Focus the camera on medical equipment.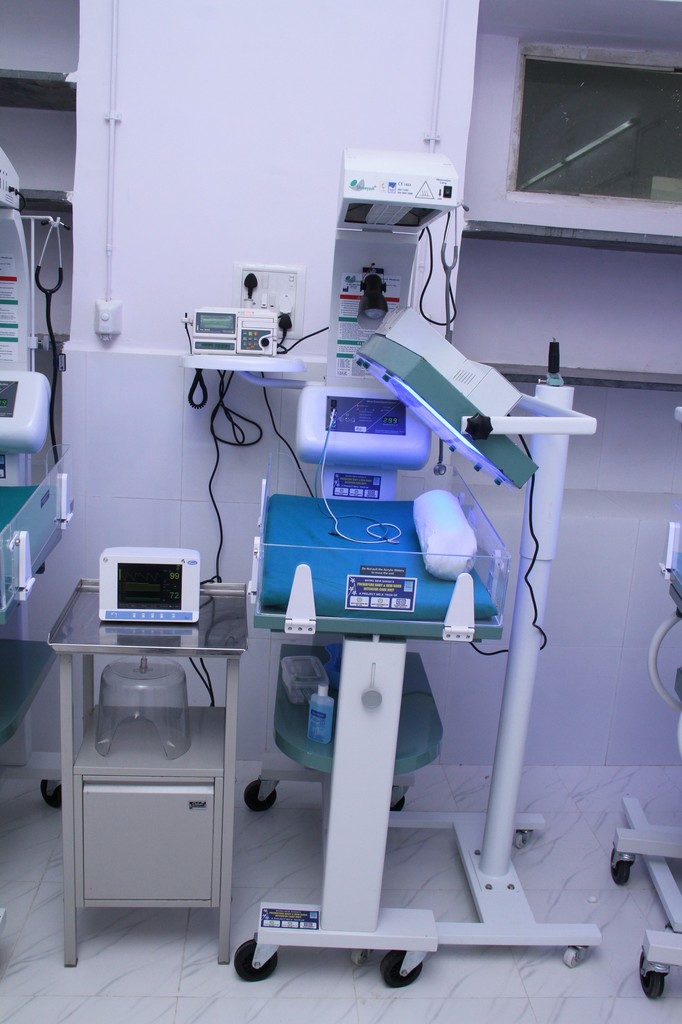
Focus region: {"x1": 0, "y1": 376, "x2": 80, "y2": 616}.
